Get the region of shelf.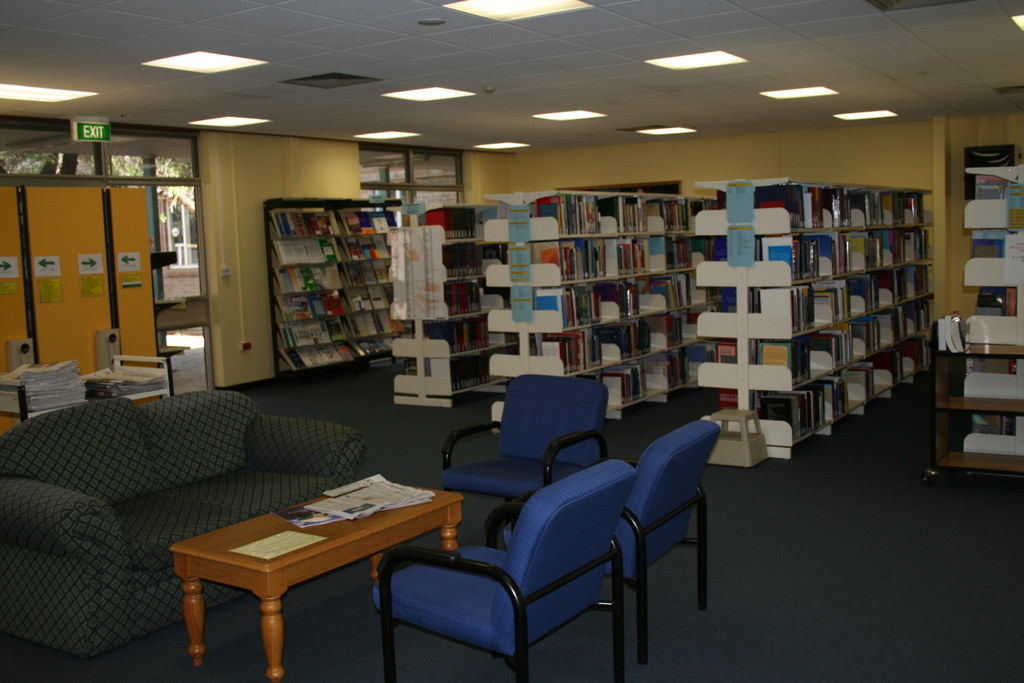
pyautogui.locateOnScreen(790, 329, 844, 375).
